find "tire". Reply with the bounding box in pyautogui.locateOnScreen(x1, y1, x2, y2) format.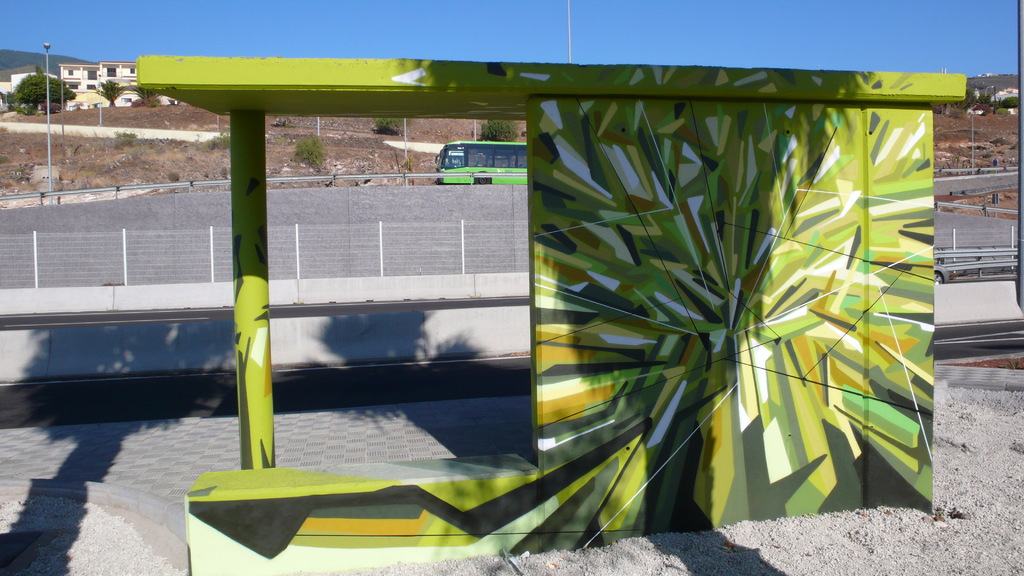
pyautogui.locateOnScreen(932, 269, 942, 281).
